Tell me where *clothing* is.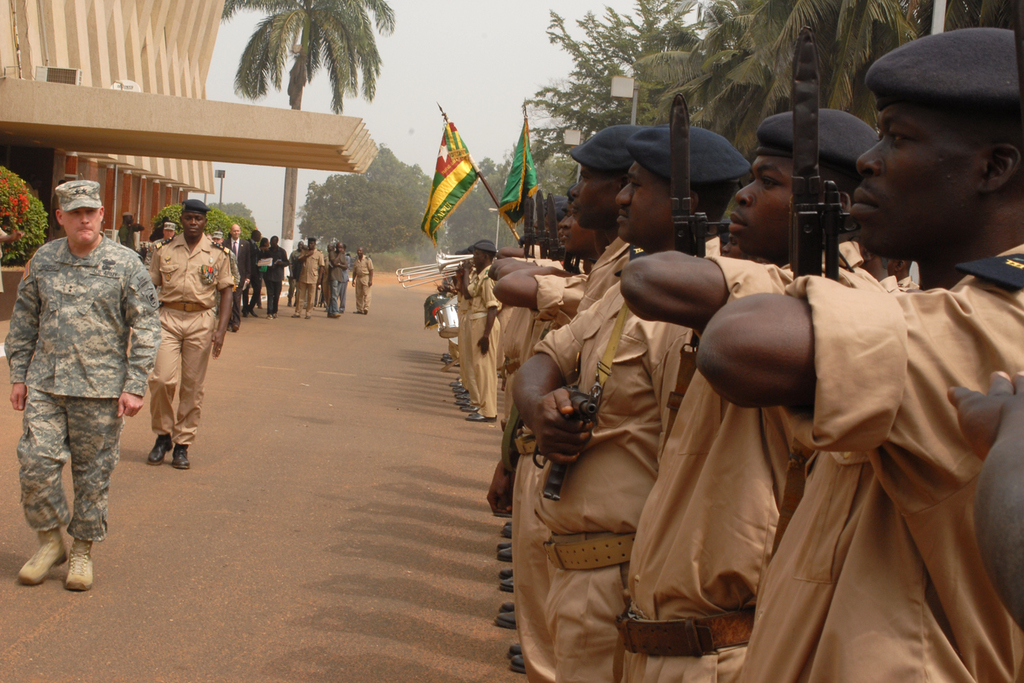
*clothing* is at crop(6, 236, 155, 538).
